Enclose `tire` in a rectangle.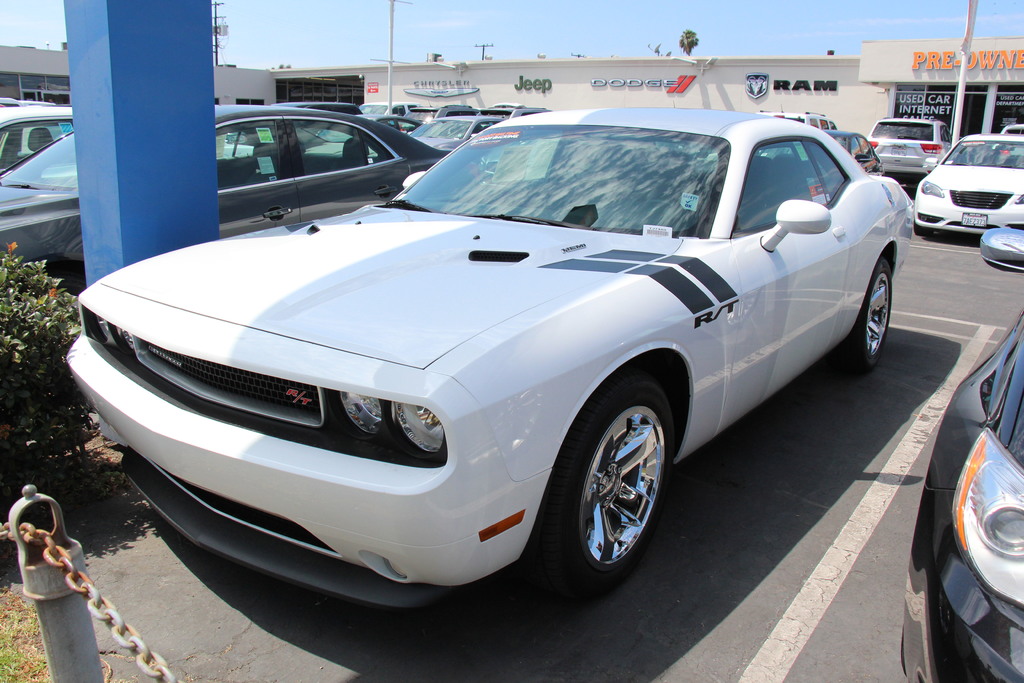
550 383 687 597.
